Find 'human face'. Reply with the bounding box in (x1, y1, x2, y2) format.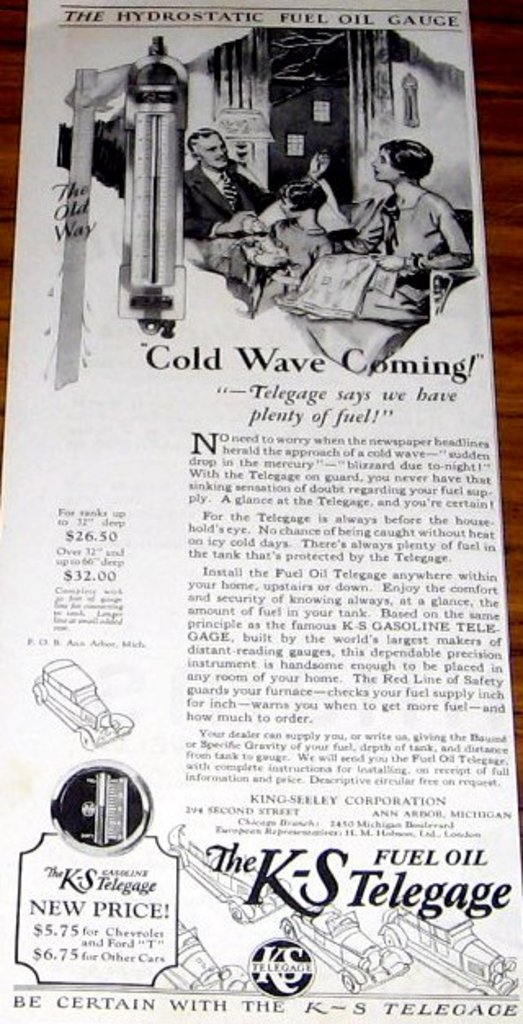
(196, 132, 229, 167).
